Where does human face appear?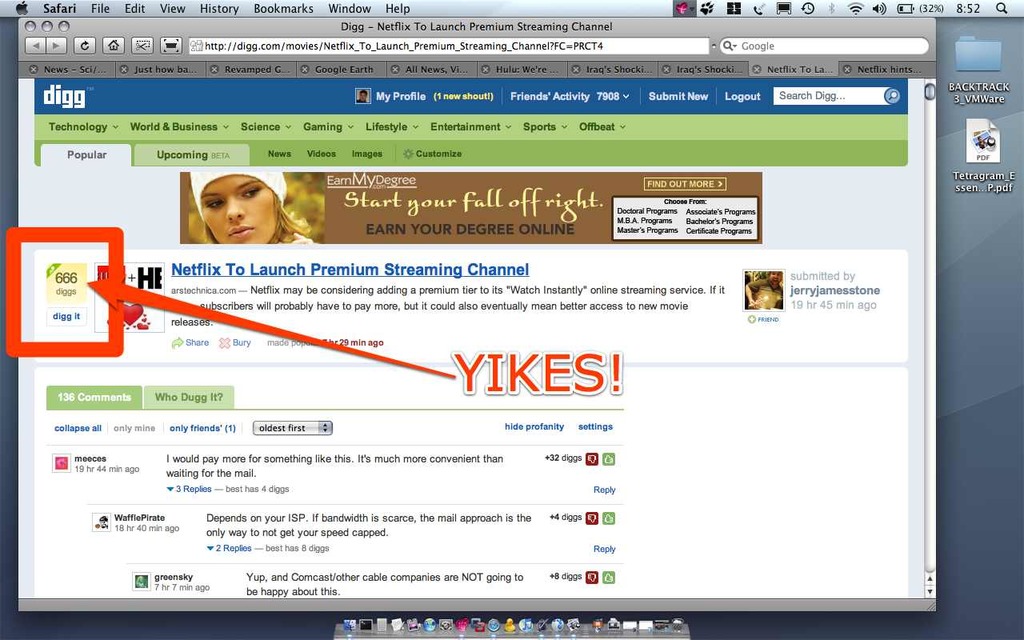
Appears at {"x1": 201, "y1": 180, "x2": 273, "y2": 243}.
